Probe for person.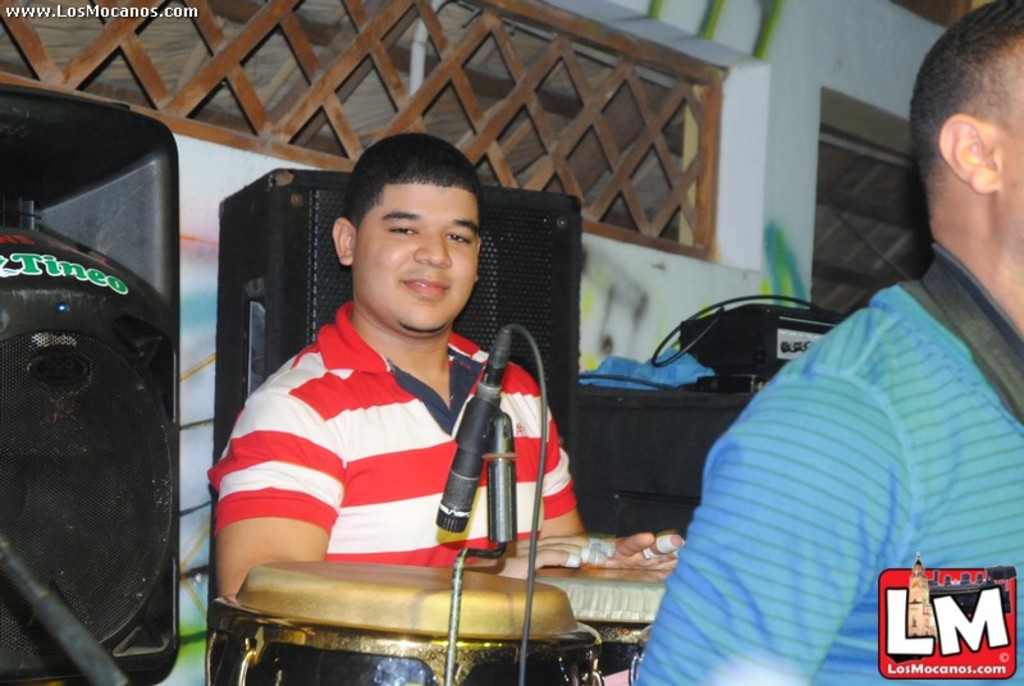
Probe result: (x1=223, y1=136, x2=680, y2=685).
